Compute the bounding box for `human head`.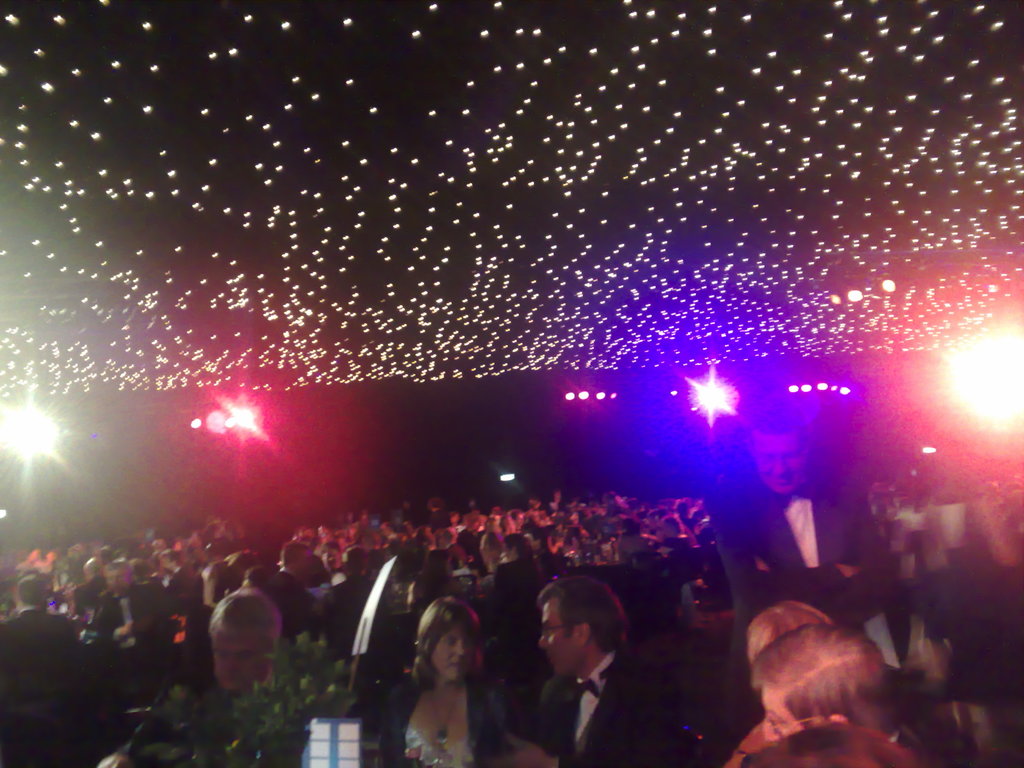
(x1=753, y1=400, x2=813, y2=498).
